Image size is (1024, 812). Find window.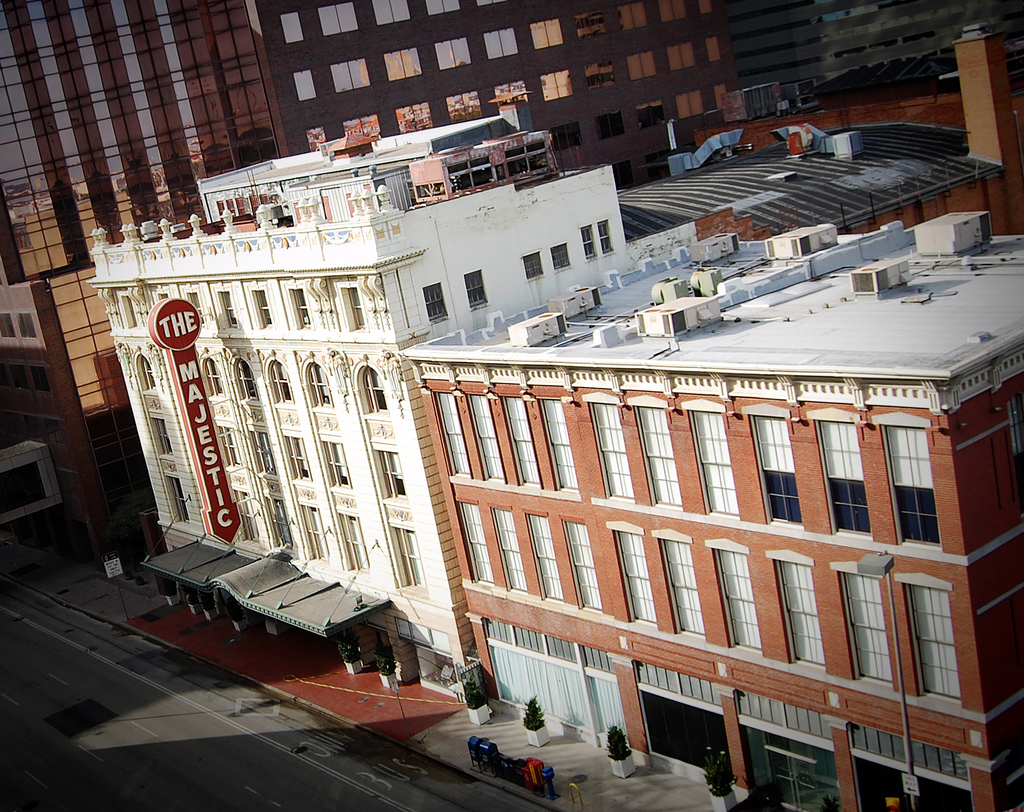
bbox(228, 353, 263, 408).
